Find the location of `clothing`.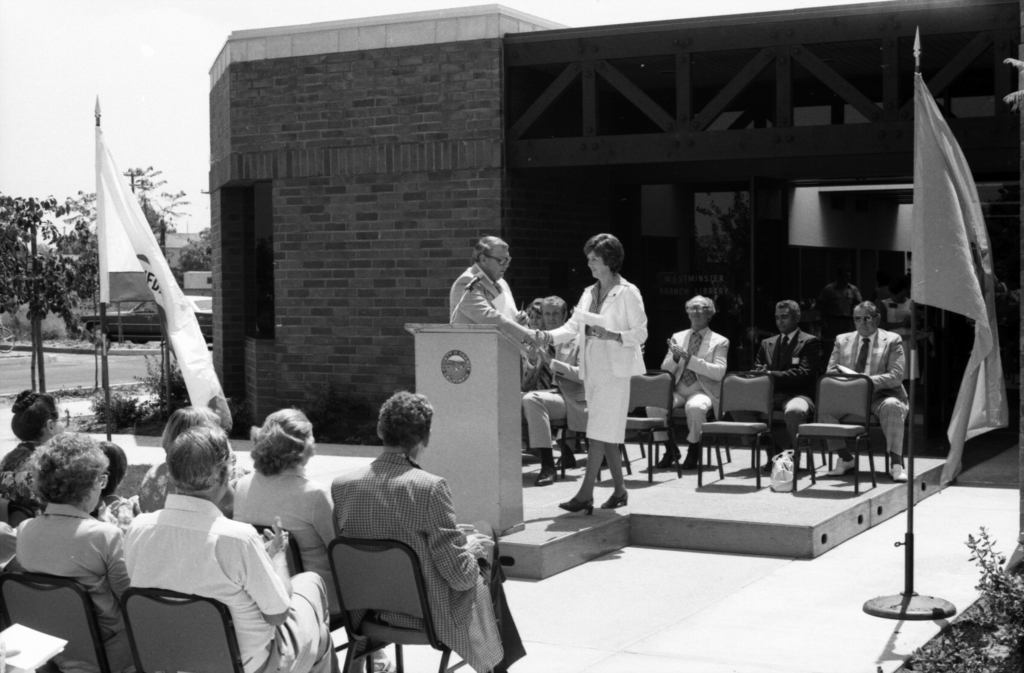
Location: <region>755, 330, 820, 454</region>.
